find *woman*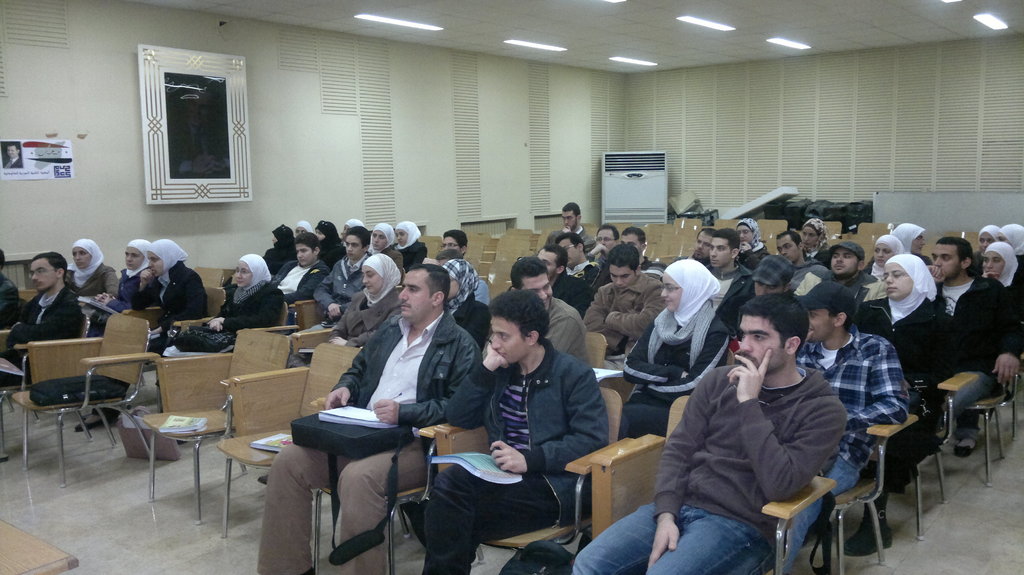
locate(292, 220, 312, 240)
